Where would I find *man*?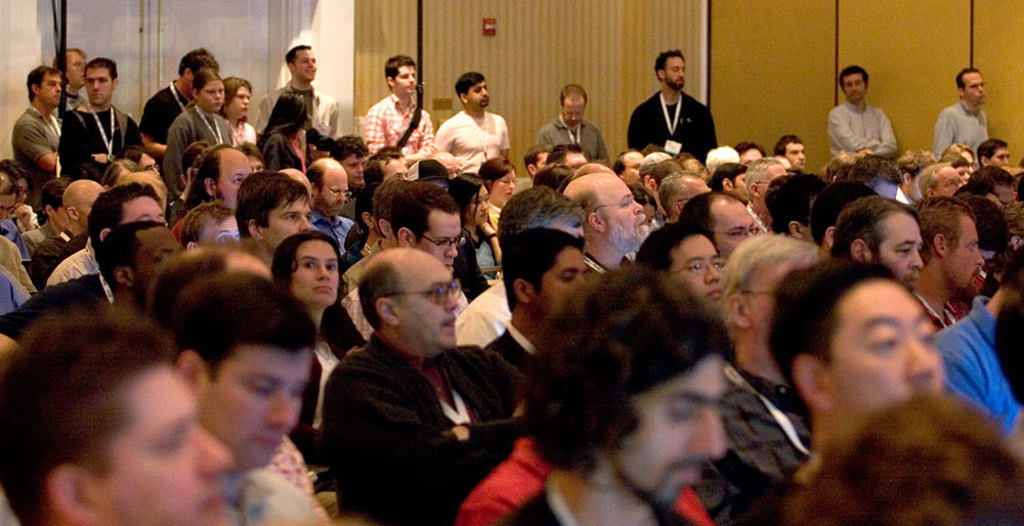
At left=254, top=43, right=338, bottom=136.
